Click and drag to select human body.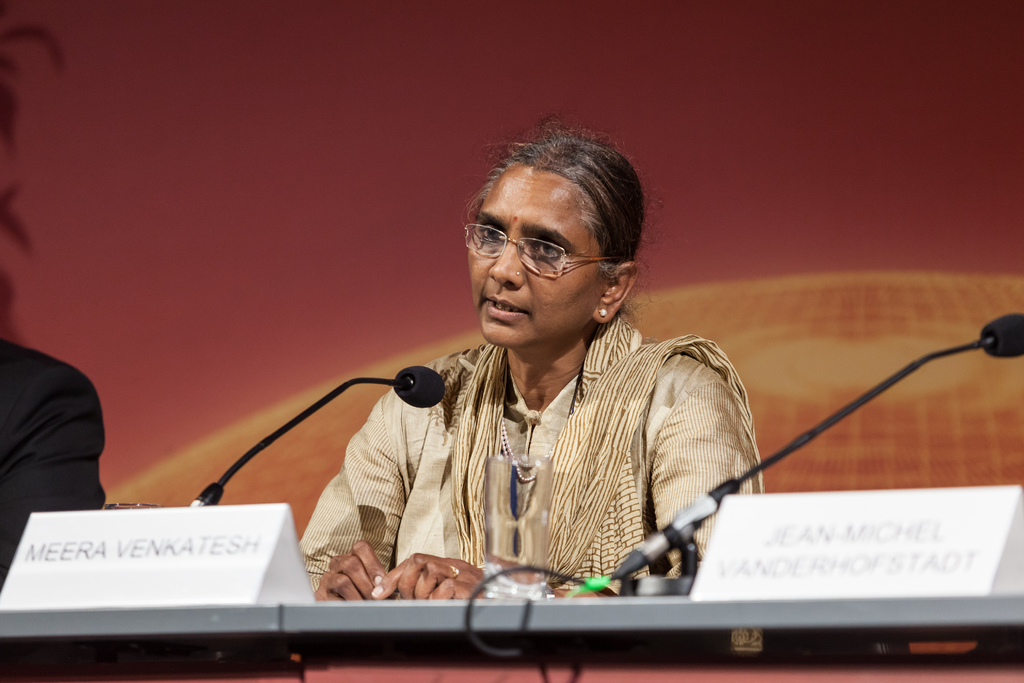
Selection: BBox(0, 337, 106, 591).
